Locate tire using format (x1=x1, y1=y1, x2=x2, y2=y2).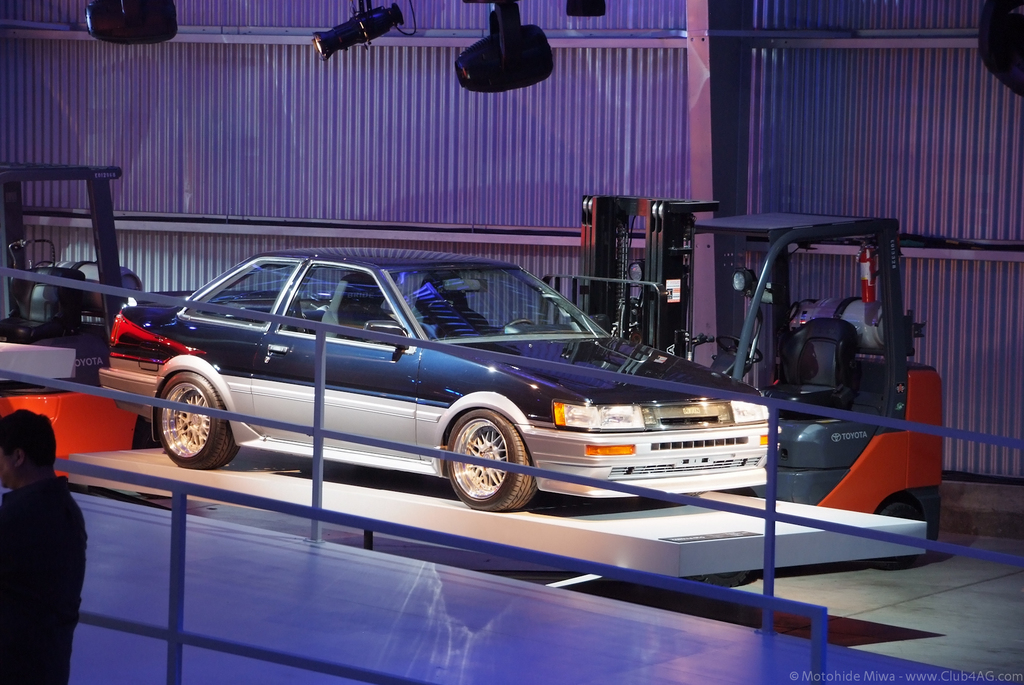
(x1=158, y1=373, x2=237, y2=469).
